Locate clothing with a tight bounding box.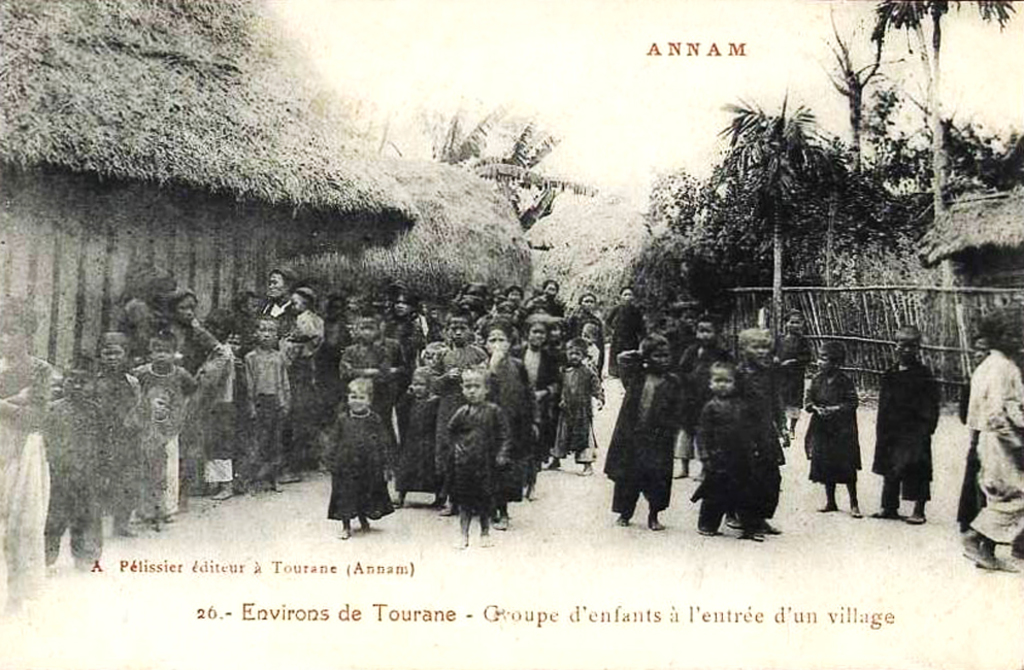
crop(155, 322, 236, 476).
